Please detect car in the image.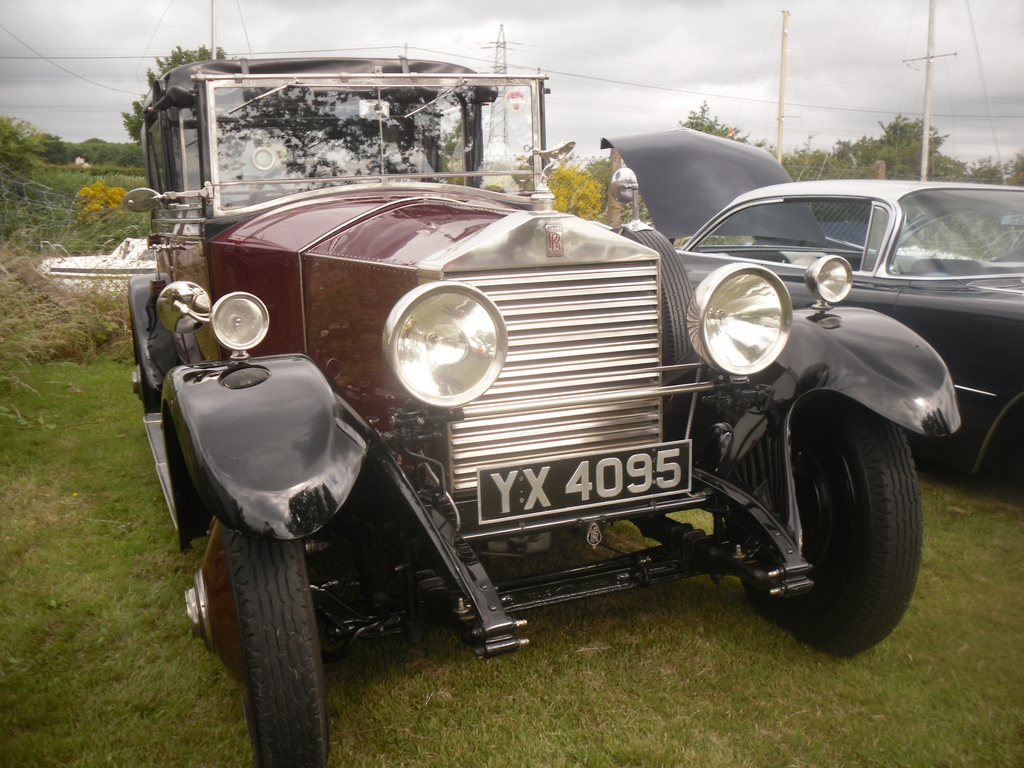
box(46, 230, 158, 296).
